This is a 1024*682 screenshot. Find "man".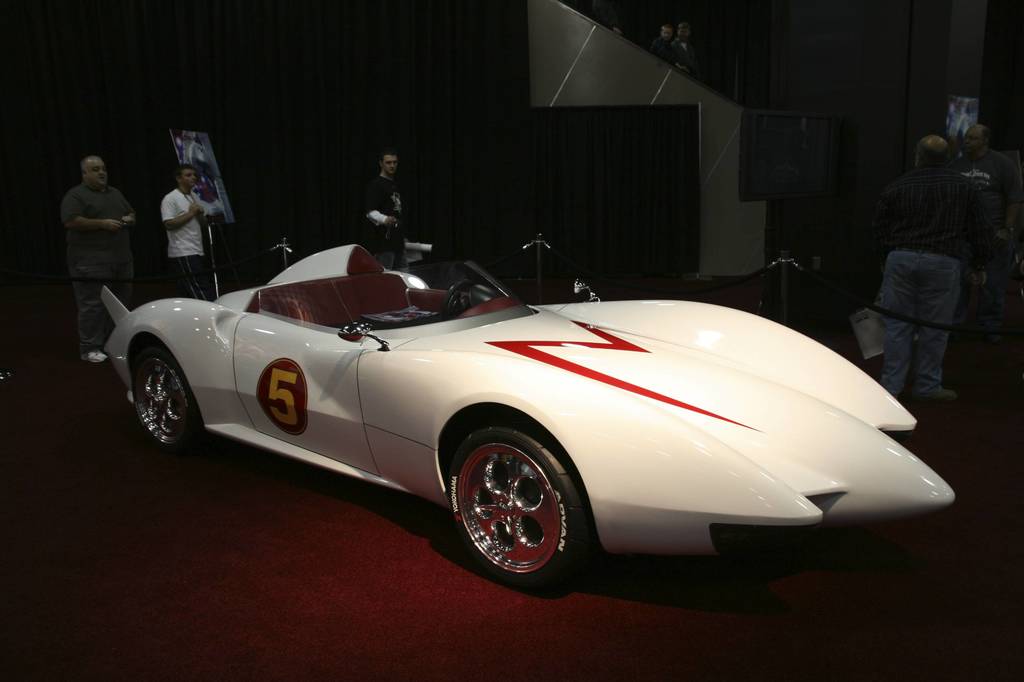
Bounding box: bbox=(947, 115, 1021, 363).
